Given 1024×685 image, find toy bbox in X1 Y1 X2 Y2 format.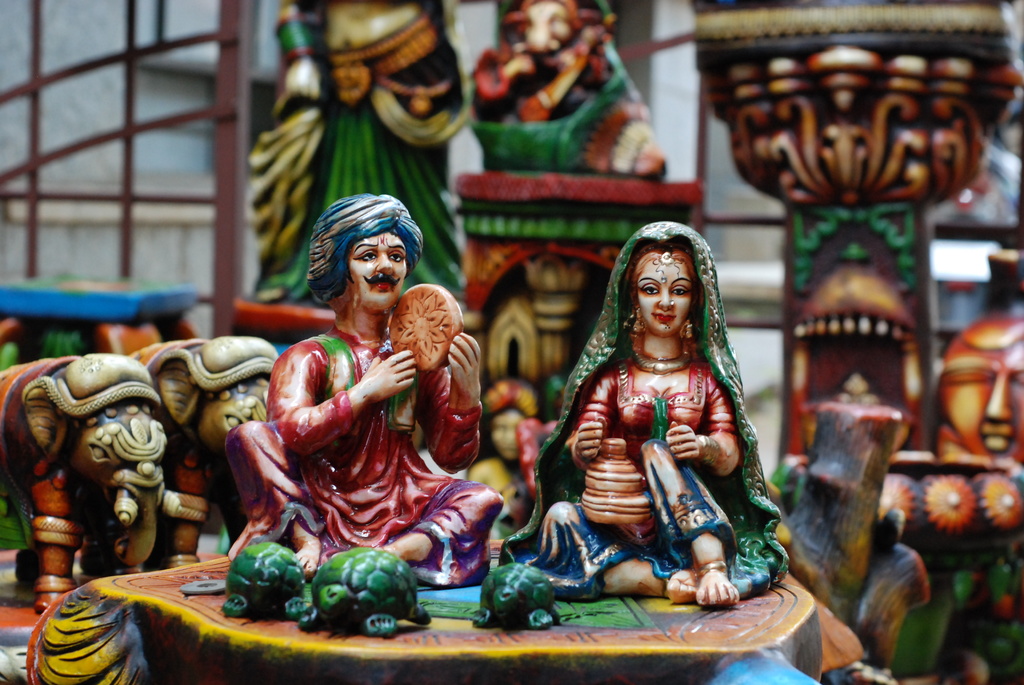
252 0 468 302.
